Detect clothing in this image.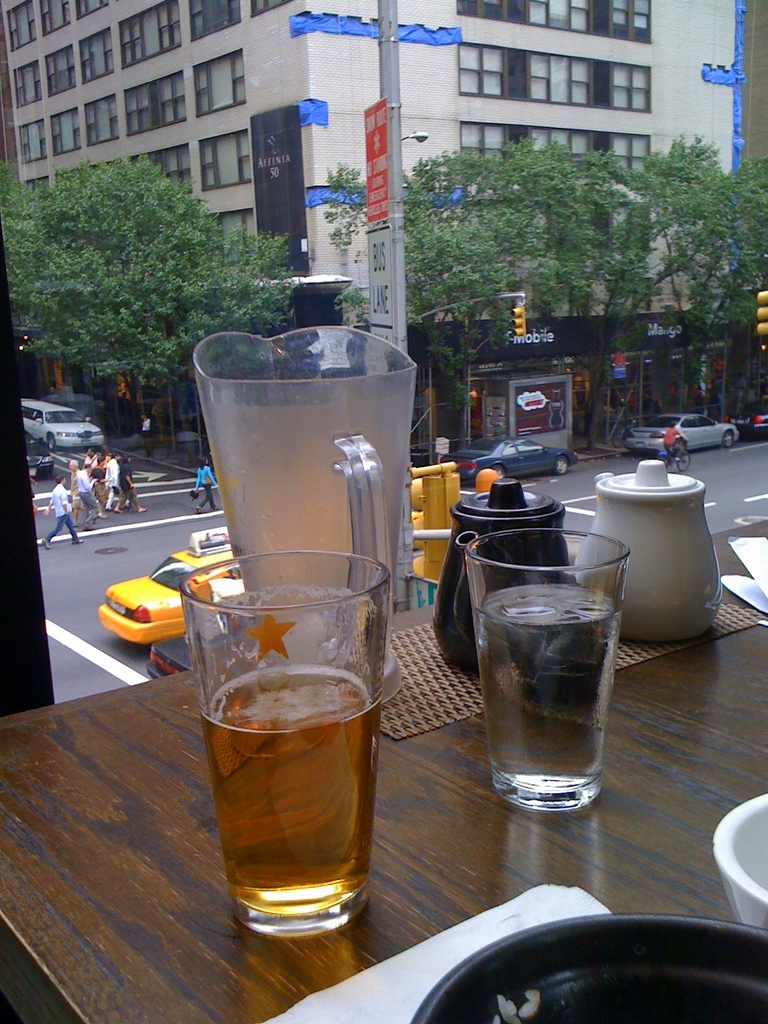
Detection: bbox=[90, 450, 116, 509].
